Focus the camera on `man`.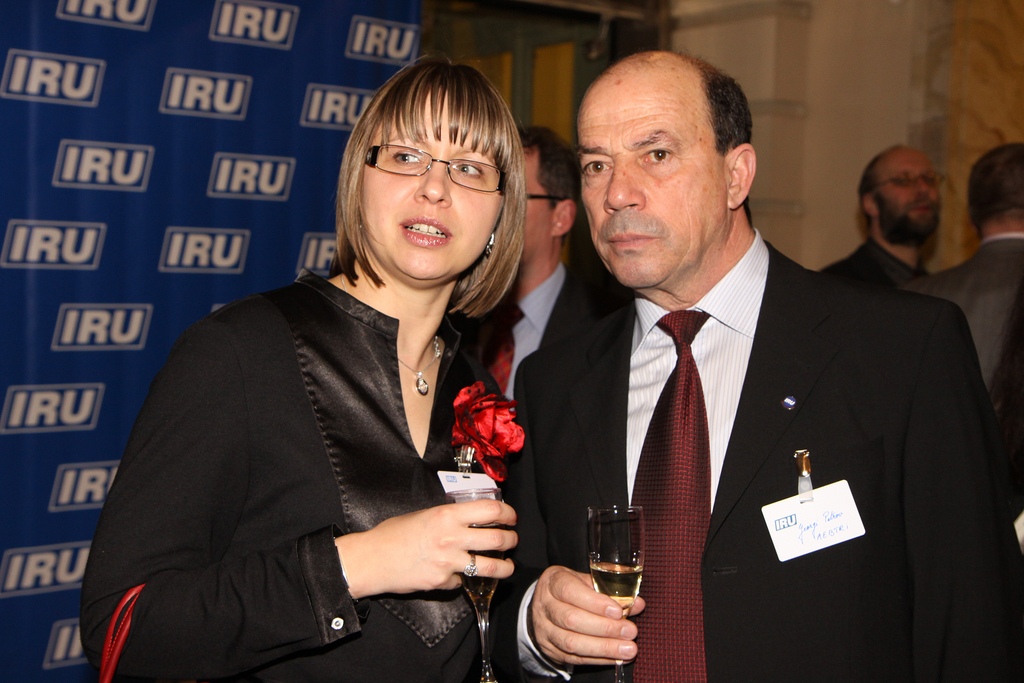
Focus region: box(461, 123, 624, 400).
